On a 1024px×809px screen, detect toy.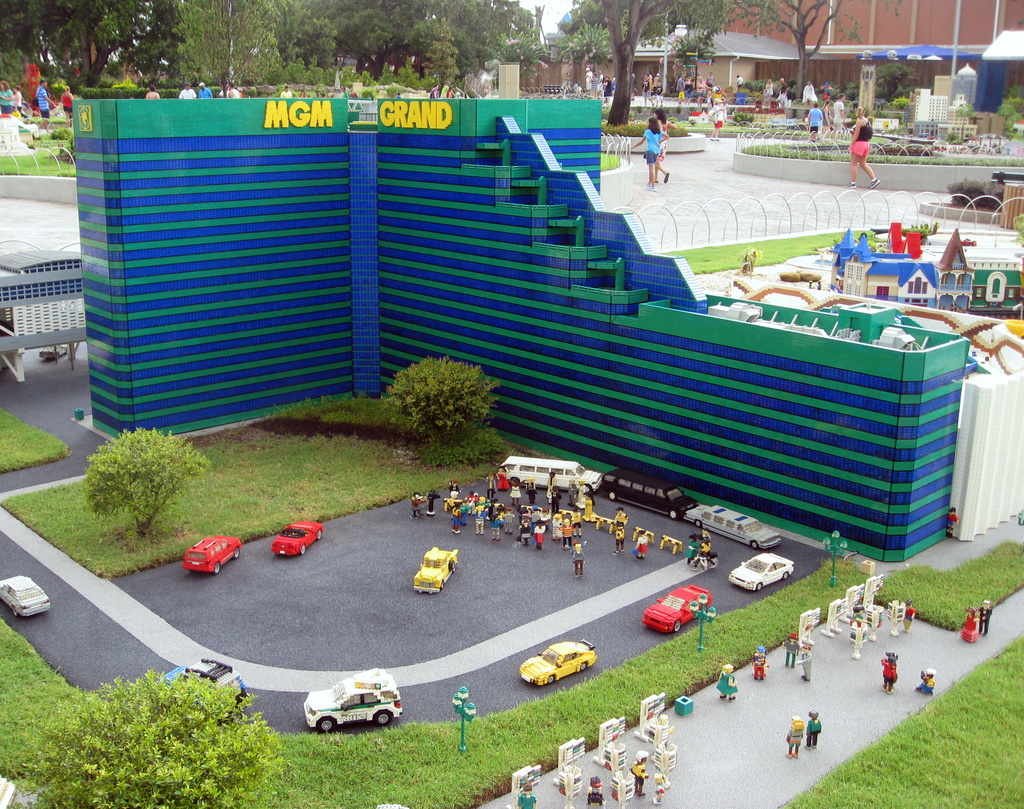
detection(806, 708, 823, 749).
